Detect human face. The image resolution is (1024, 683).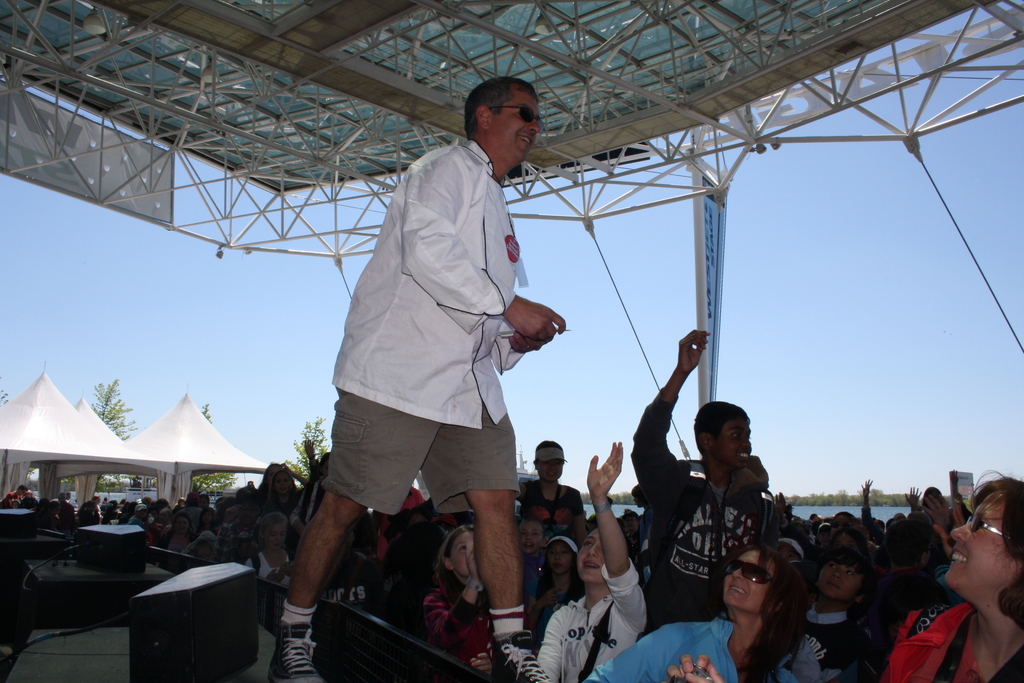
x1=712 y1=418 x2=755 y2=466.
